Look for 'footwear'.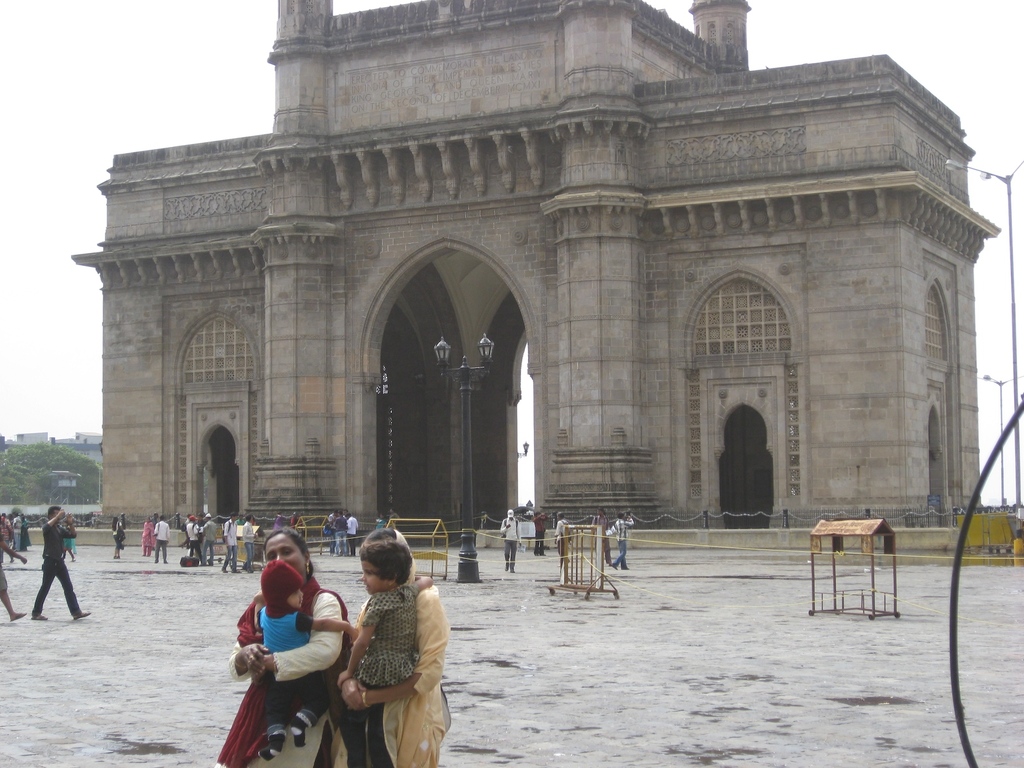
Found: 511 569 514 573.
